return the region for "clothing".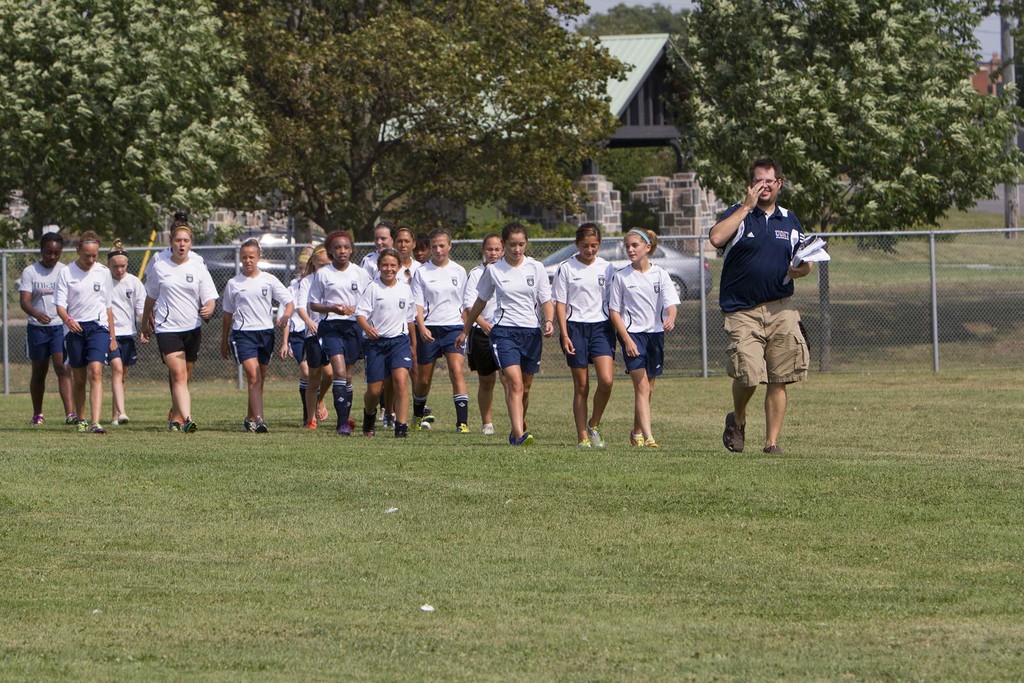
left=719, top=172, right=822, bottom=419.
